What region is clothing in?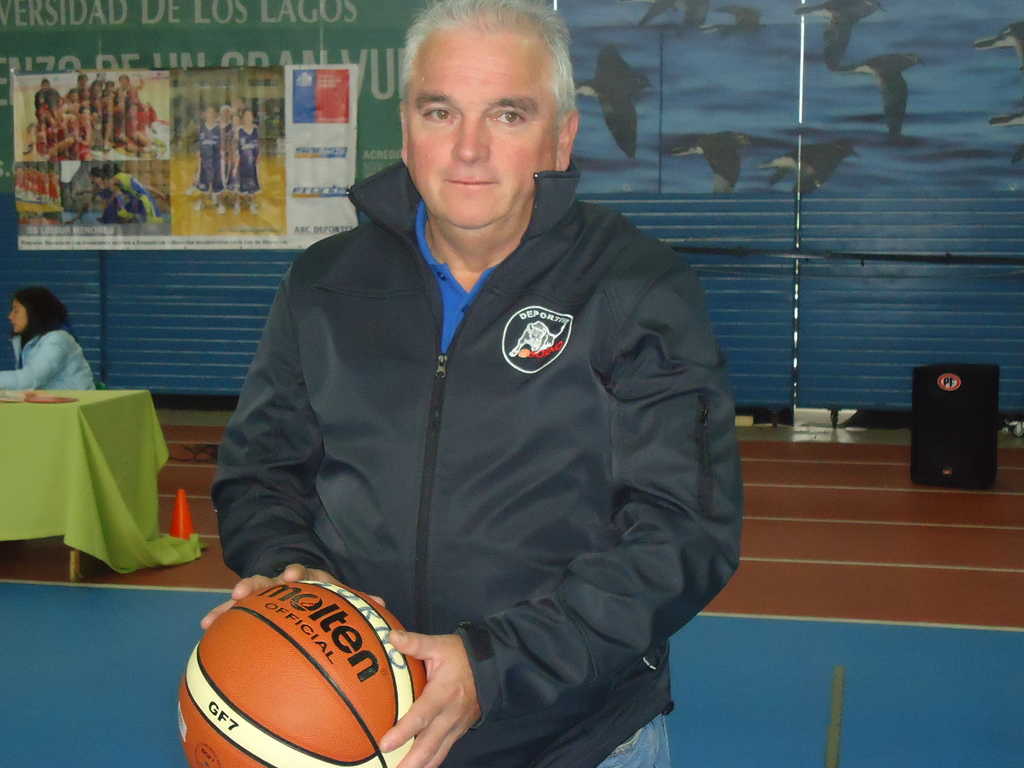
196, 119, 225, 189.
